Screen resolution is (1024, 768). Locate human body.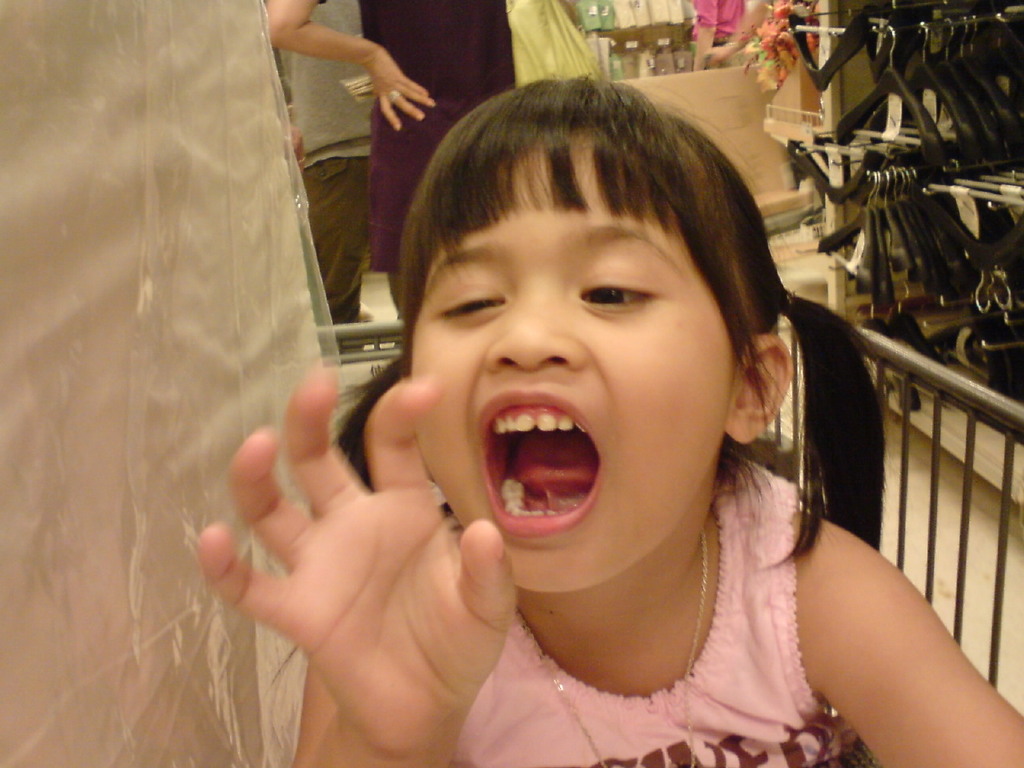
[230,53,962,736].
